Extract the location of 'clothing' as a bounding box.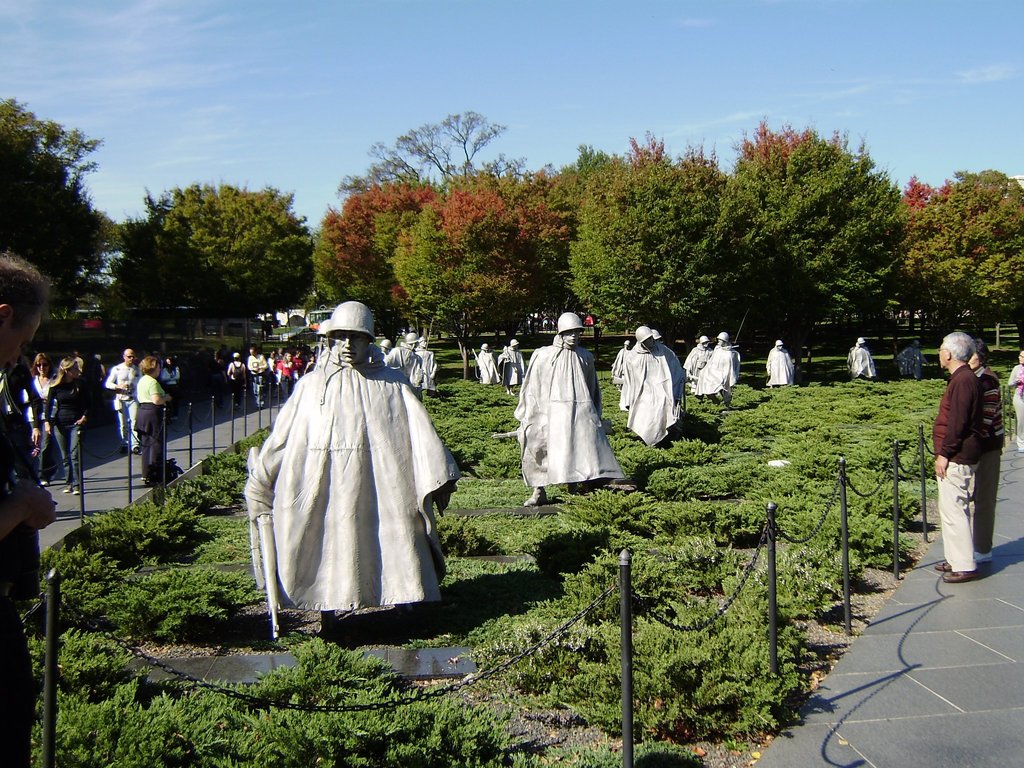
x1=698 y1=351 x2=733 y2=395.
